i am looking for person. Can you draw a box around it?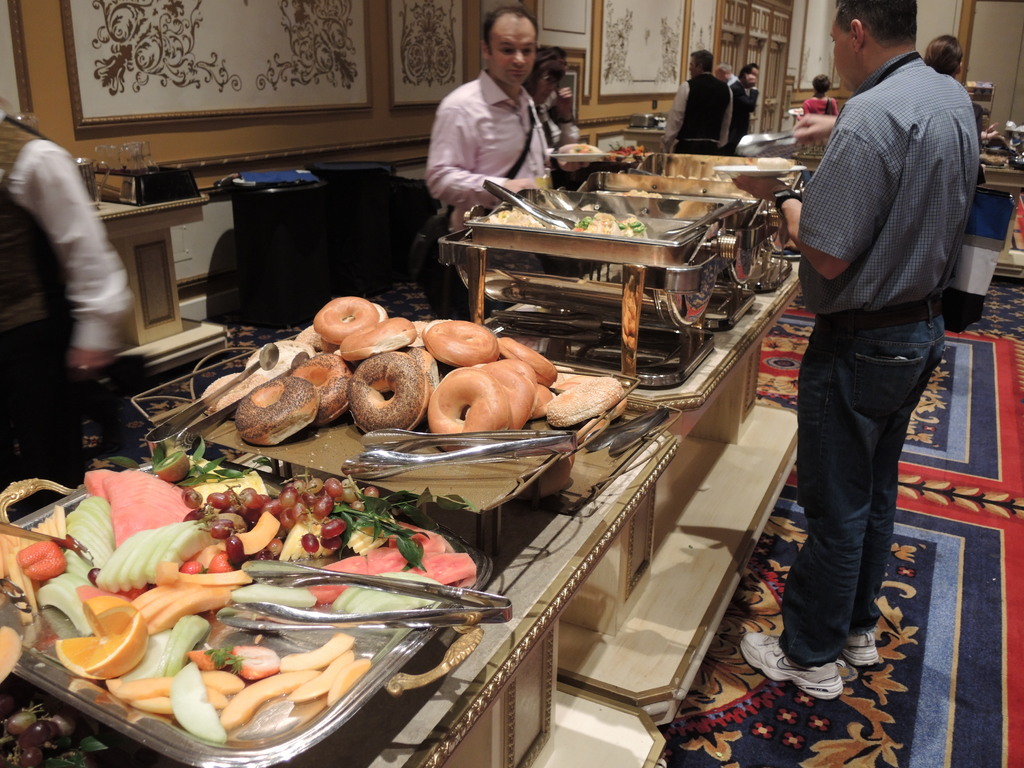
Sure, the bounding box is crop(728, 0, 982, 706).
